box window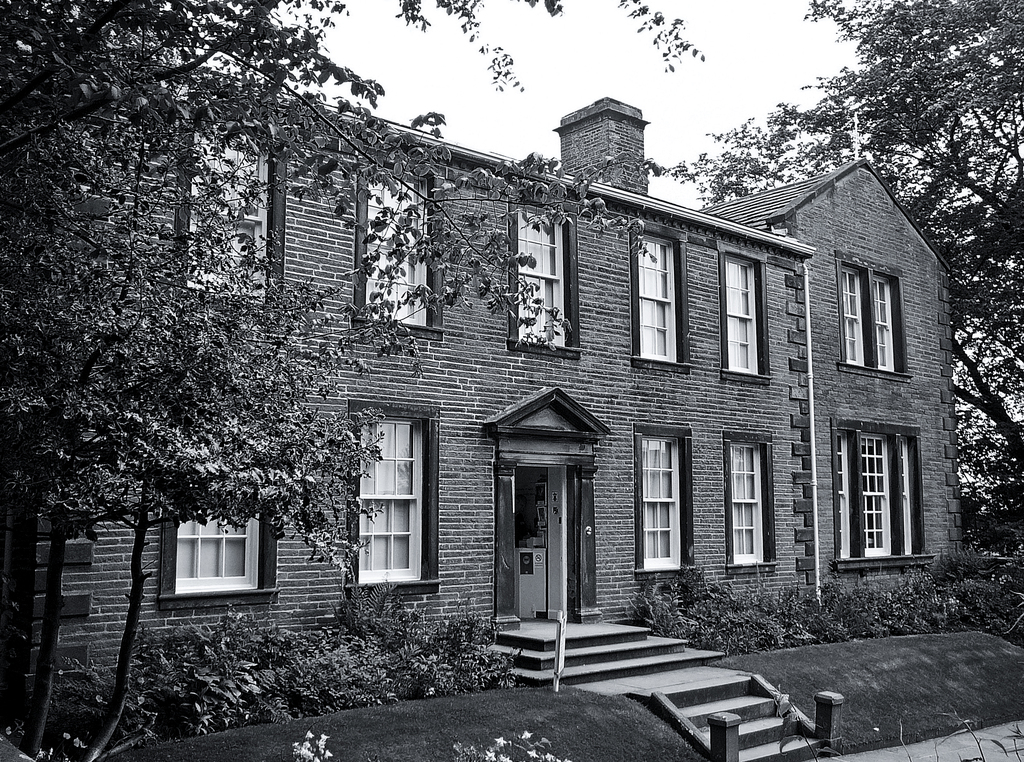
176 120 293 324
